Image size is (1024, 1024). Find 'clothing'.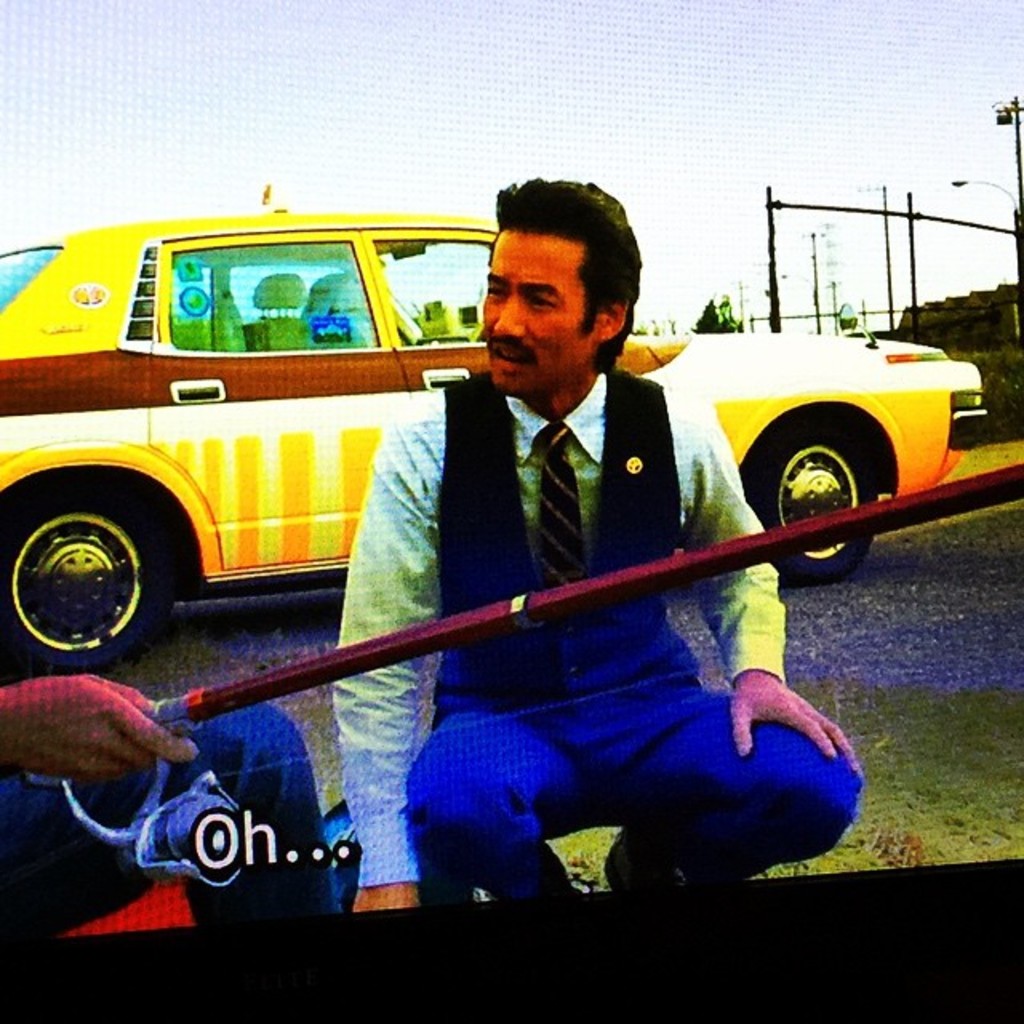
x1=326, y1=373, x2=886, y2=922.
